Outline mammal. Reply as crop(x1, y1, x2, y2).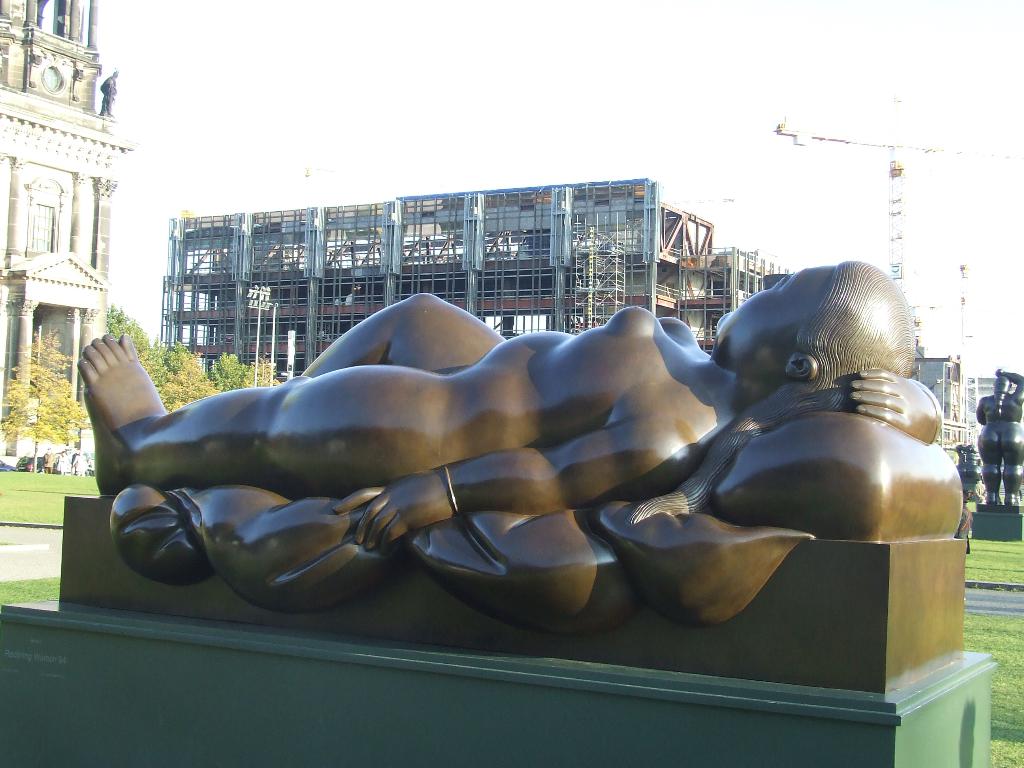
crop(957, 444, 980, 505).
